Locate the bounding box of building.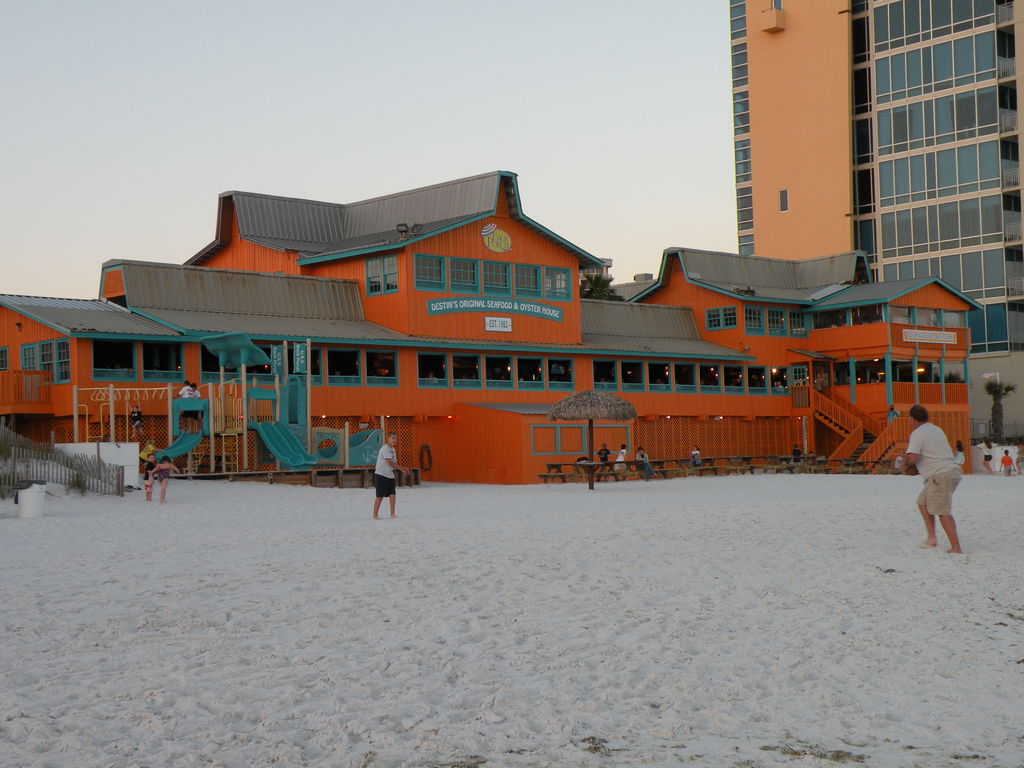
Bounding box: bbox(725, 0, 1023, 446).
